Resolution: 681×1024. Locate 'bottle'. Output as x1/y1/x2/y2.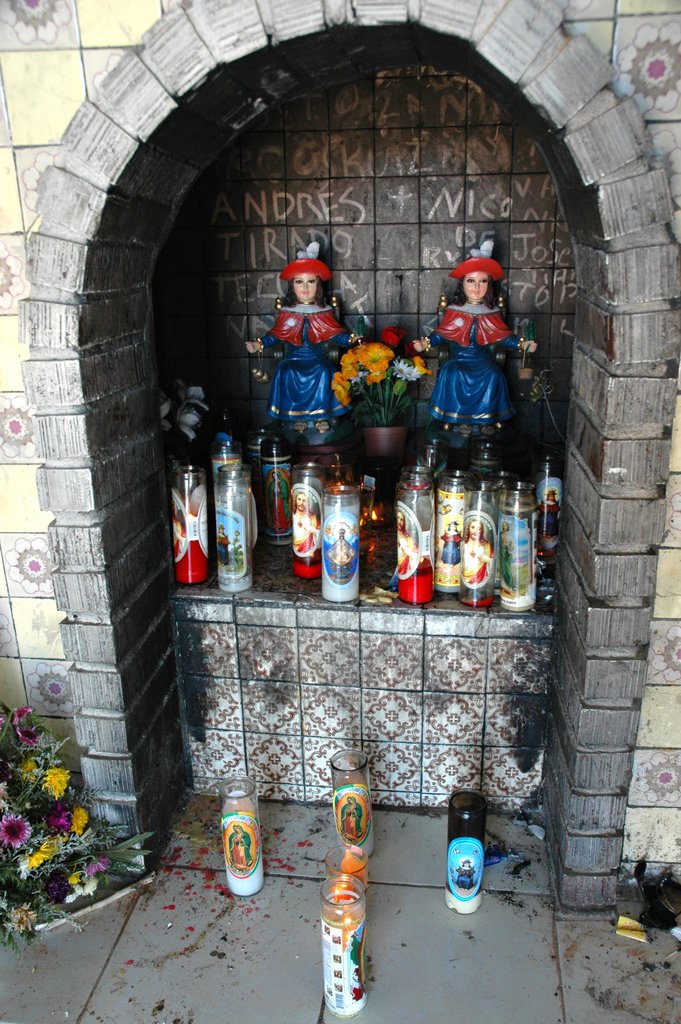
260/442/285/559.
